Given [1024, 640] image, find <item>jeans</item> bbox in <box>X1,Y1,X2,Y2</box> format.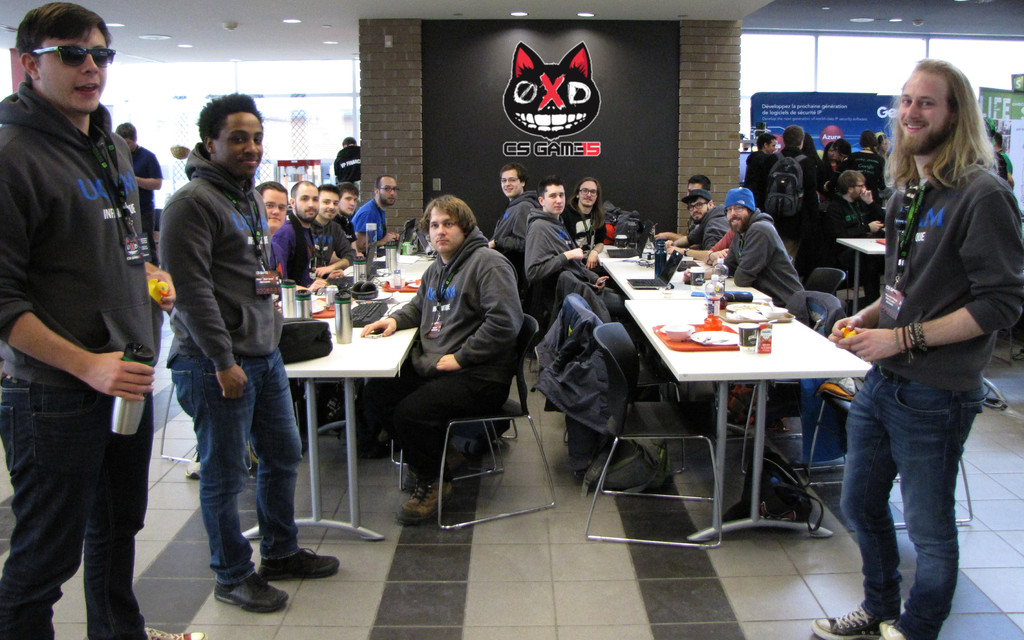
<box>168,345,305,584</box>.
